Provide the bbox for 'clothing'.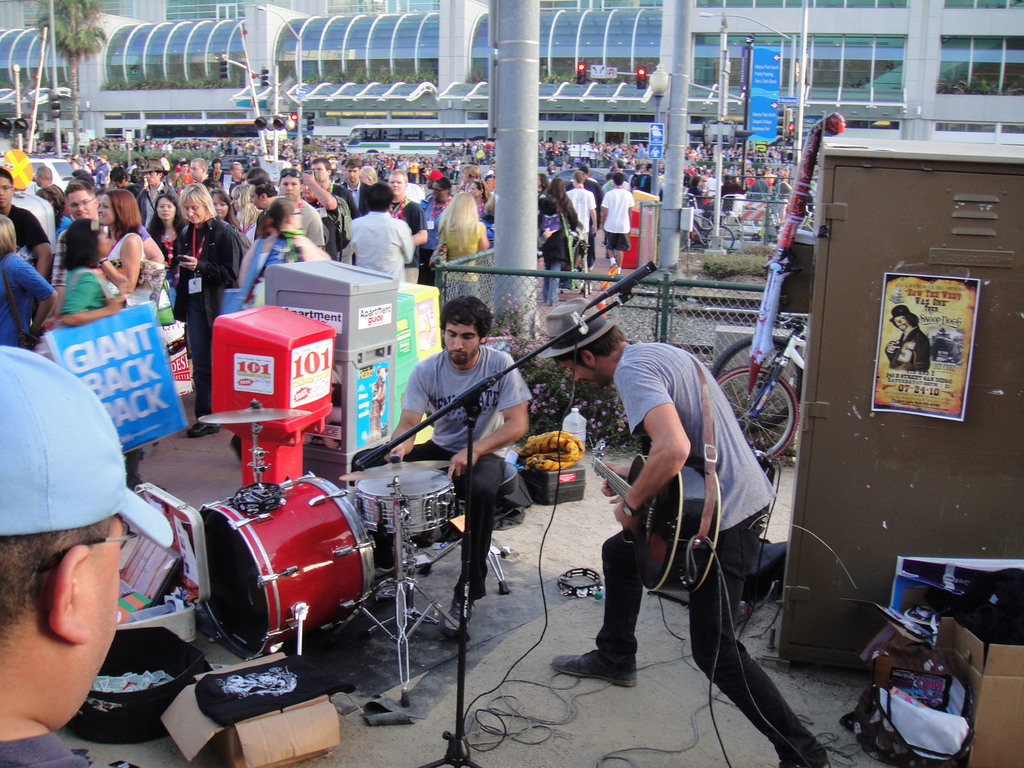
rect(343, 175, 364, 212).
